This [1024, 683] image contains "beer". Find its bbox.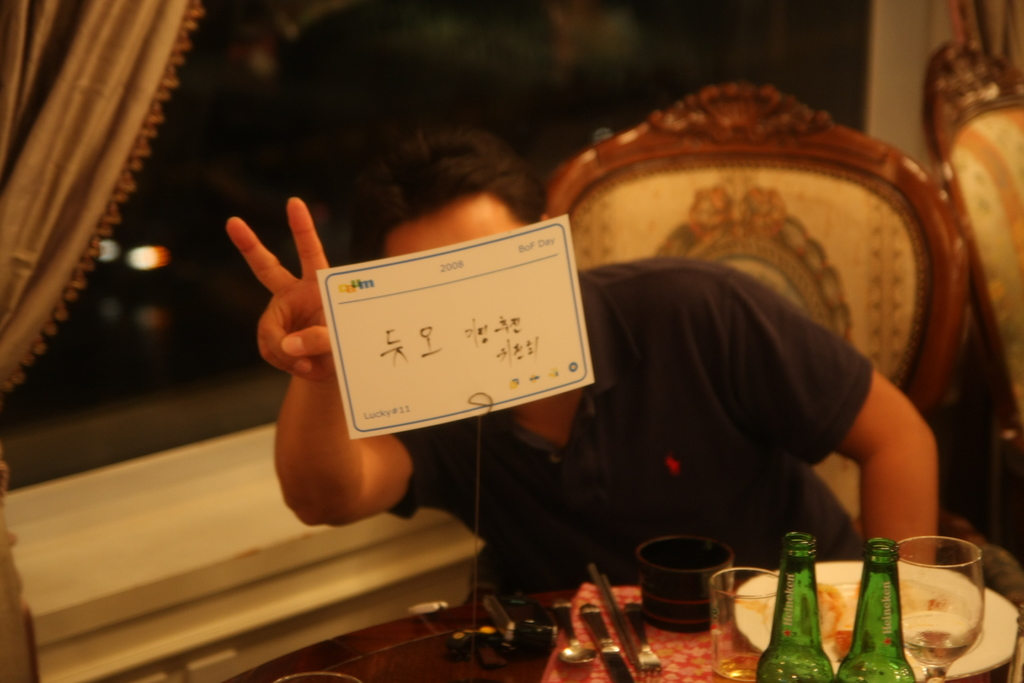
x1=751, y1=534, x2=840, y2=682.
